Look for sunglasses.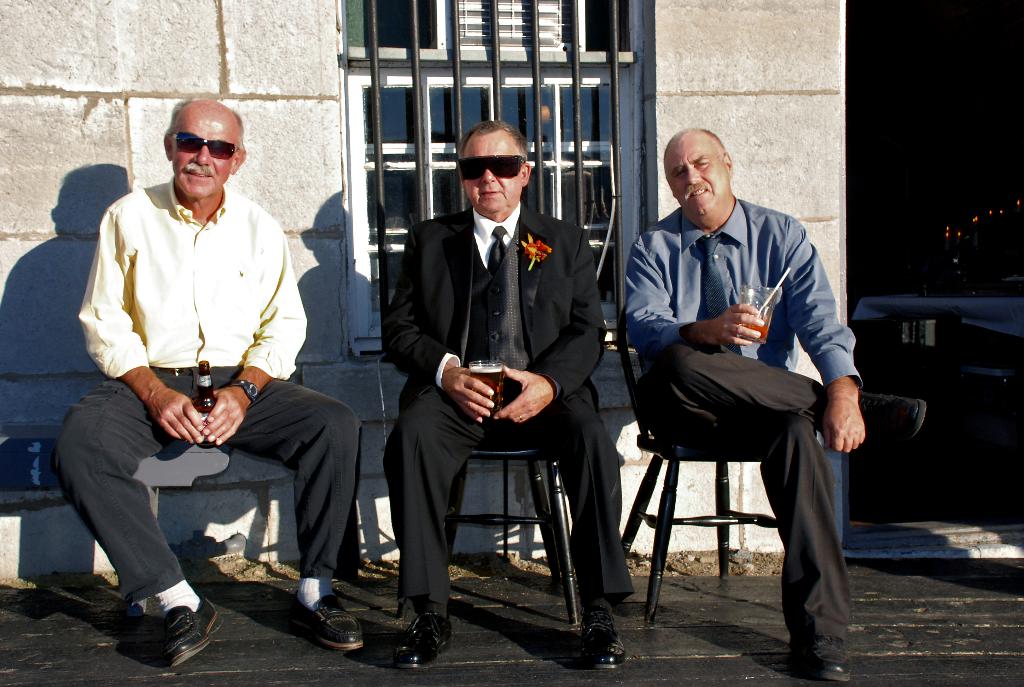
Found: l=172, t=130, r=233, b=162.
